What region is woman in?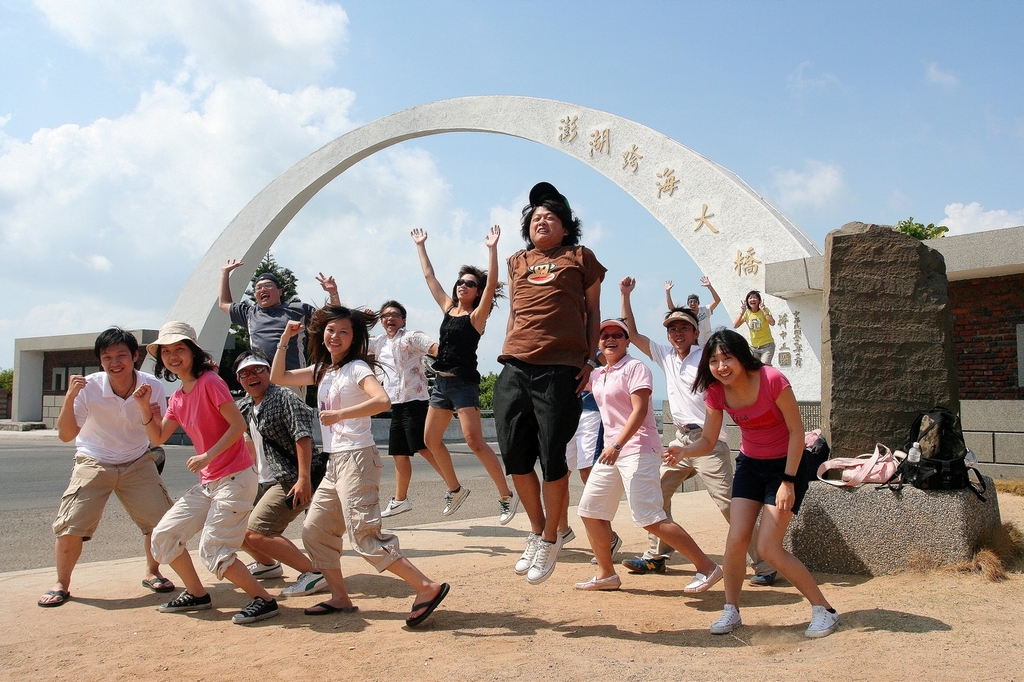
(129,320,282,622).
